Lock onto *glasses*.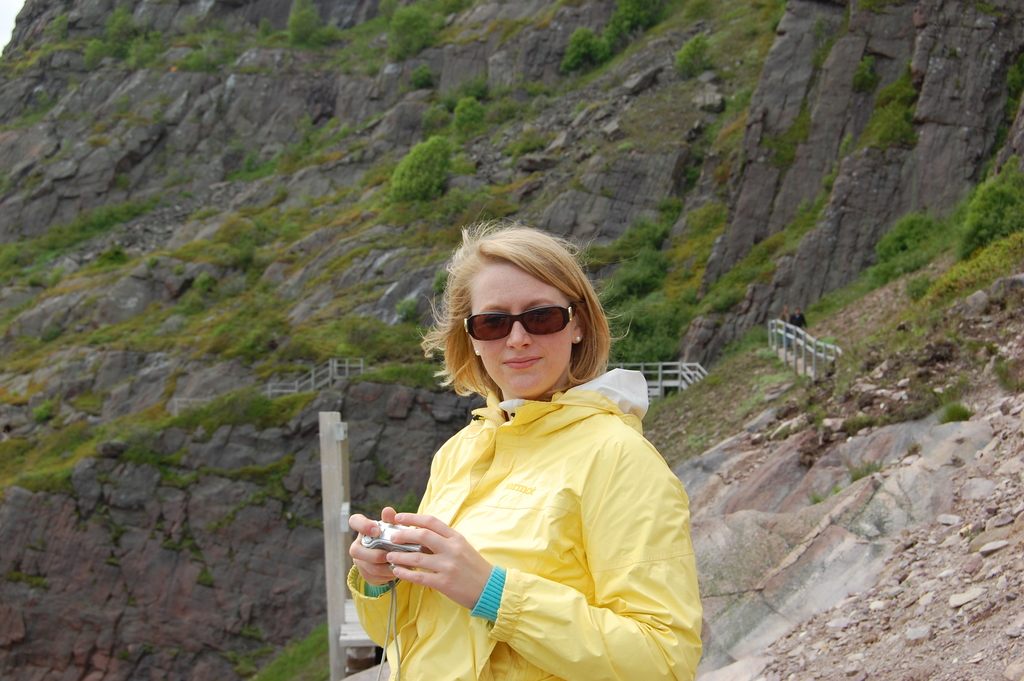
Locked: locate(447, 302, 589, 344).
